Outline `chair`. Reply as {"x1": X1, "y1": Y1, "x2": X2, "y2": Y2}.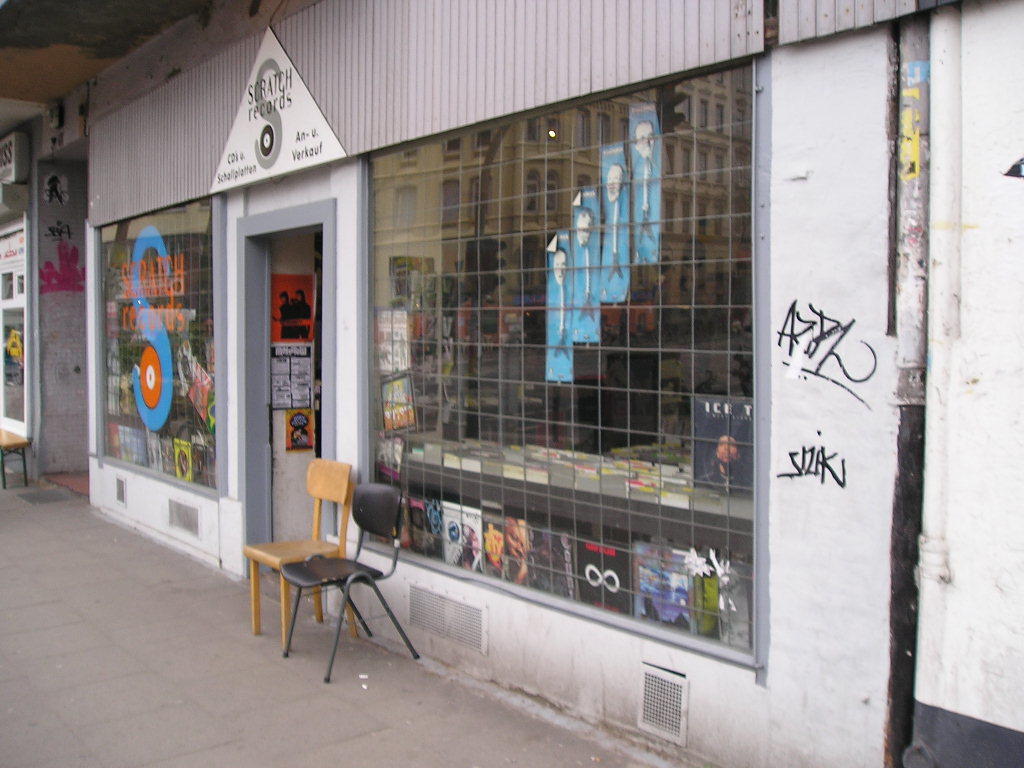
{"x1": 295, "y1": 496, "x2": 409, "y2": 683}.
